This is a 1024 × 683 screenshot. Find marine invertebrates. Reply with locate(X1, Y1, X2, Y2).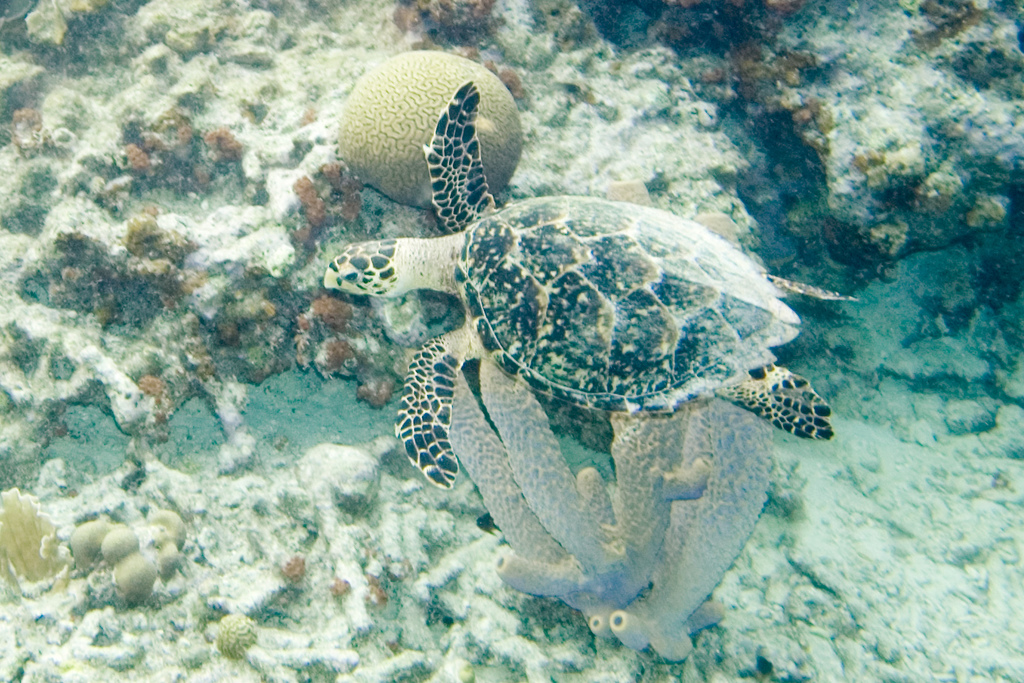
locate(72, 522, 105, 596).
